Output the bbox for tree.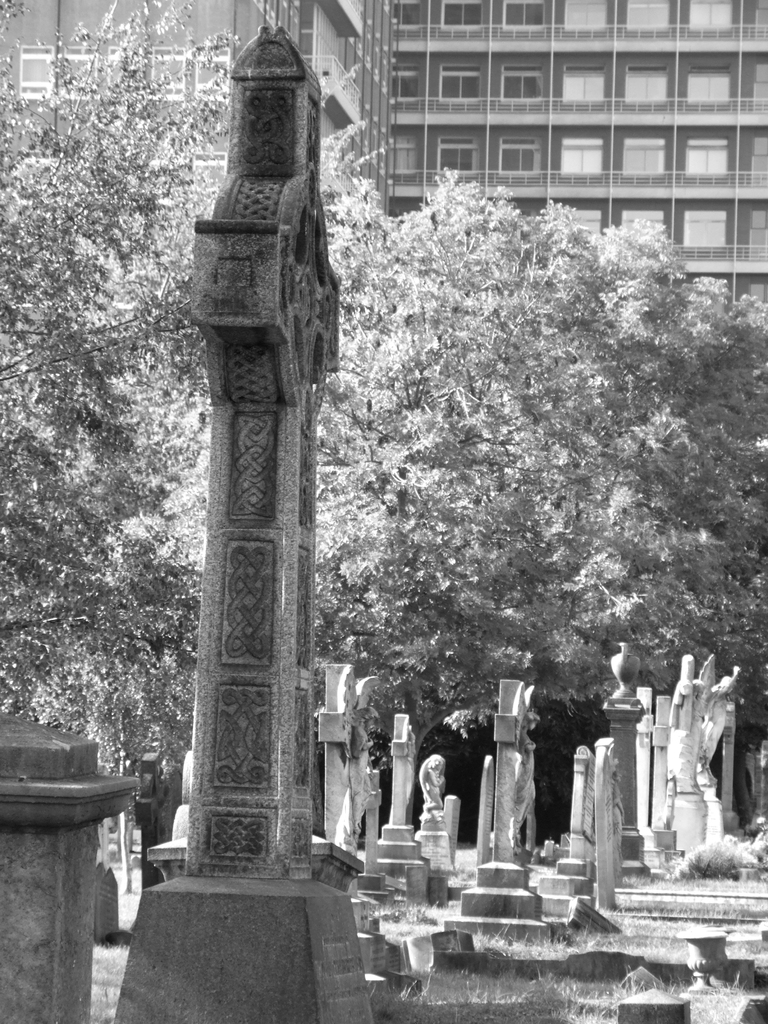
Rect(312, 162, 742, 710).
